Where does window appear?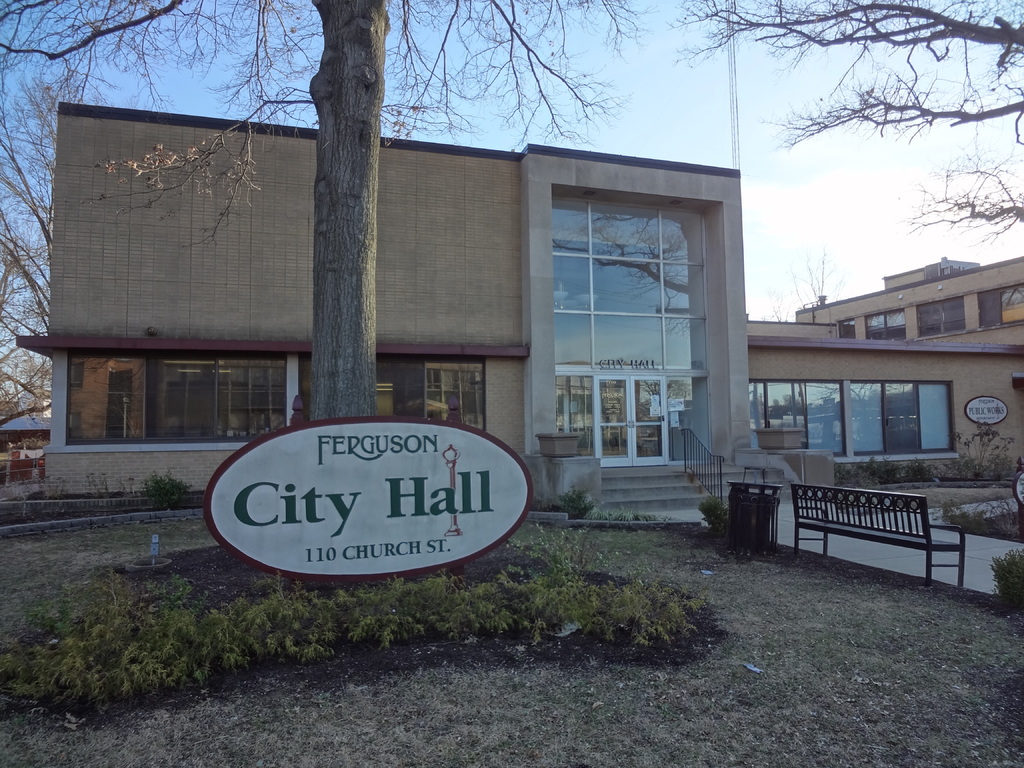
Appears at select_region(877, 379, 929, 461).
